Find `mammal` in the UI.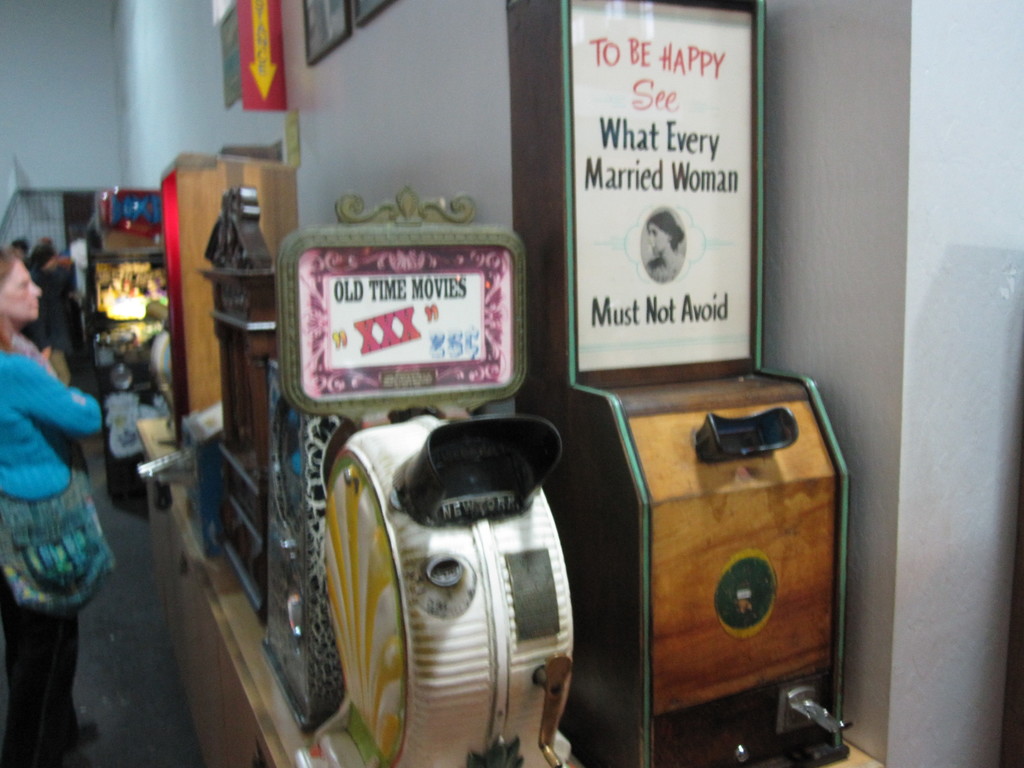
UI element at box(0, 234, 116, 767).
